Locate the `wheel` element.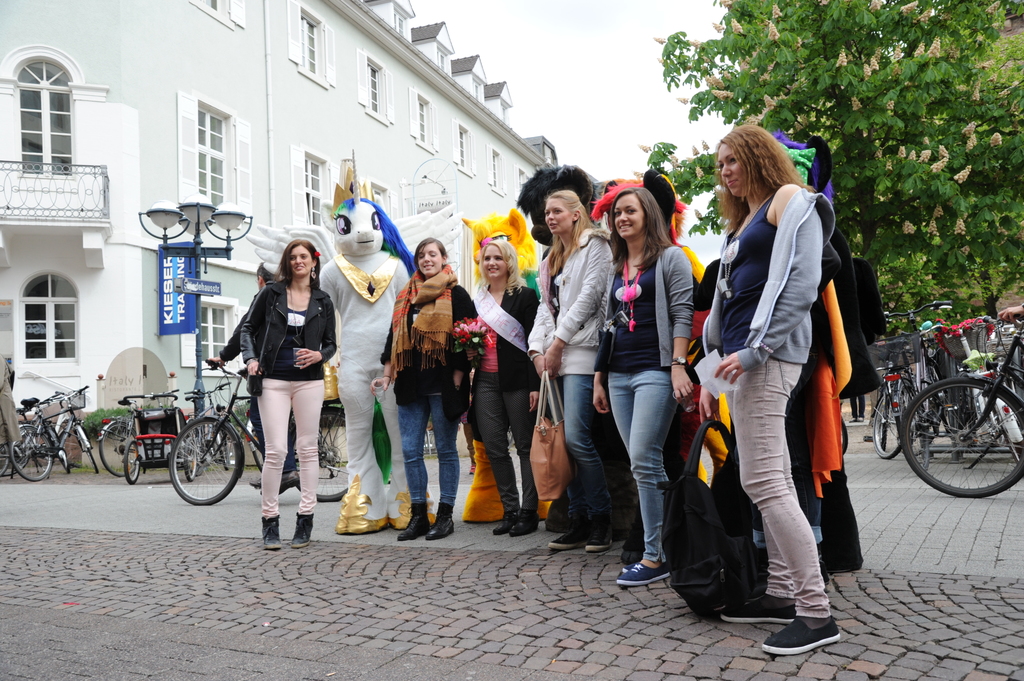
Element bbox: [253, 431, 265, 472].
